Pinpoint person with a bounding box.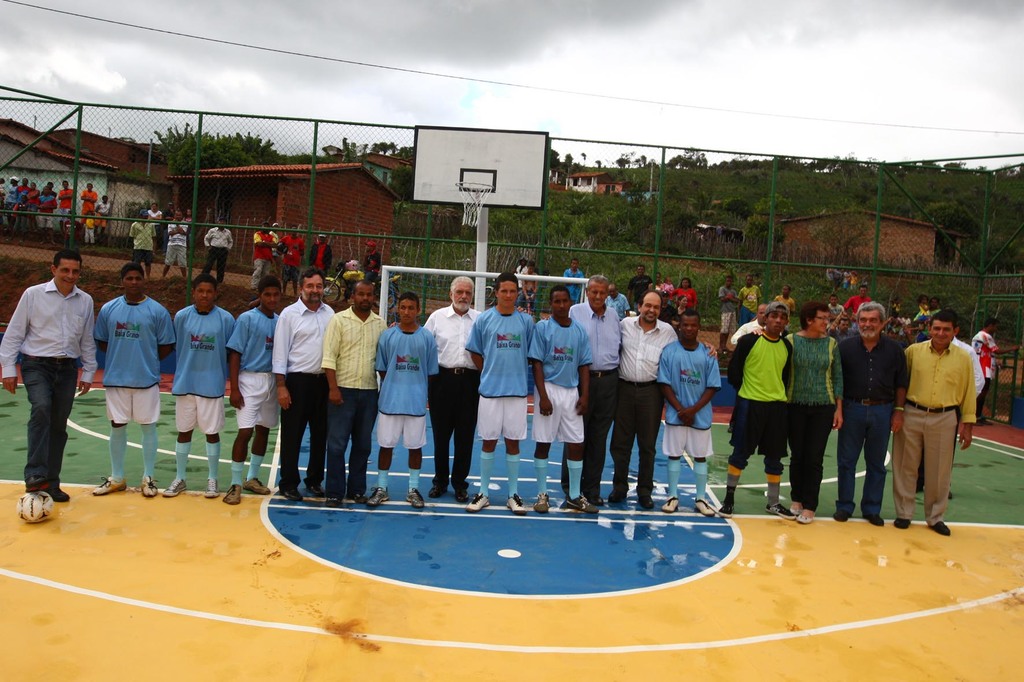
detection(126, 205, 161, 284).
